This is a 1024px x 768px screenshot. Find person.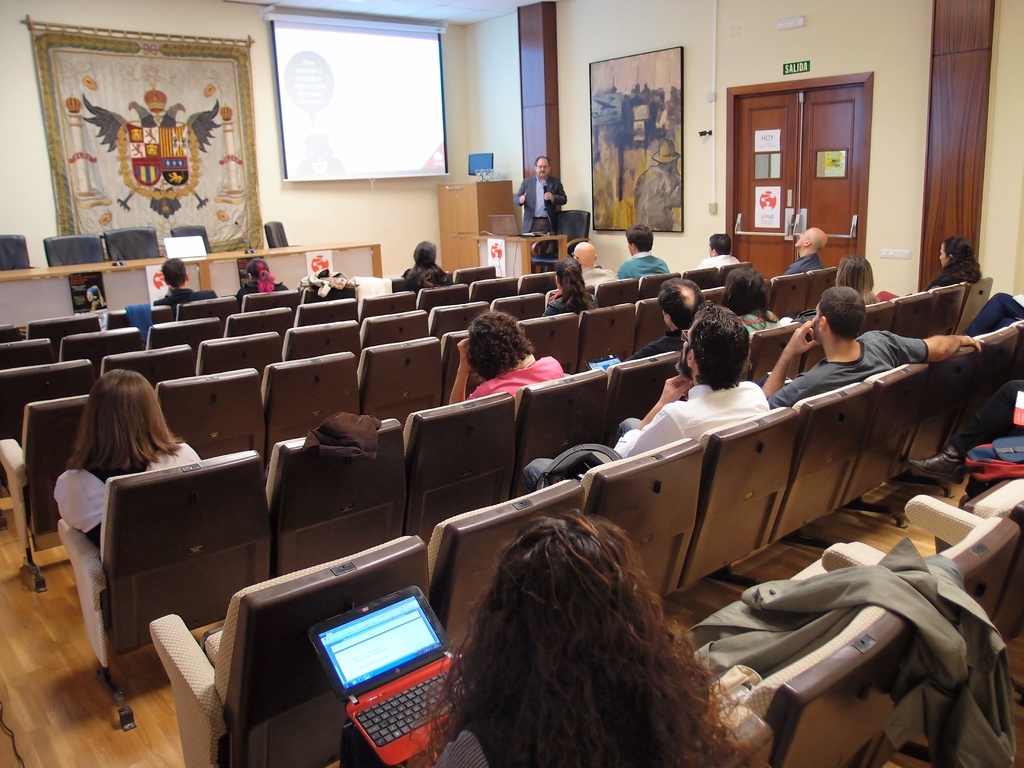
Bounding box: 523,139,570,255.
